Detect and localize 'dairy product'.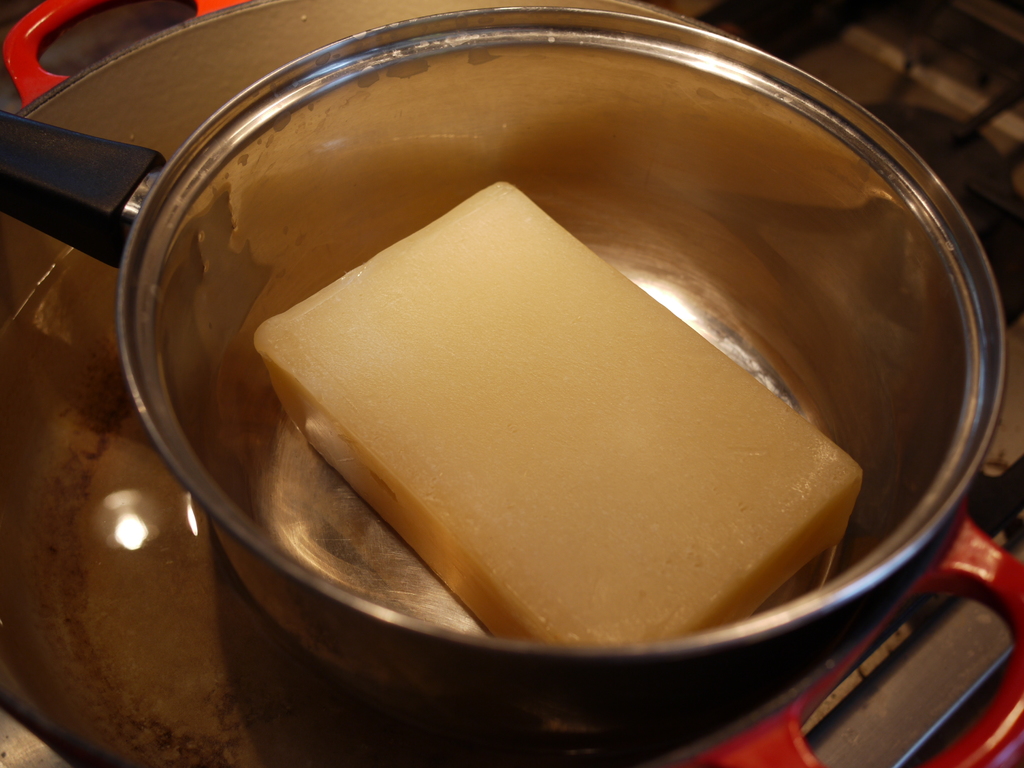
Localized at bbox=(275, 168, 840, 624).
